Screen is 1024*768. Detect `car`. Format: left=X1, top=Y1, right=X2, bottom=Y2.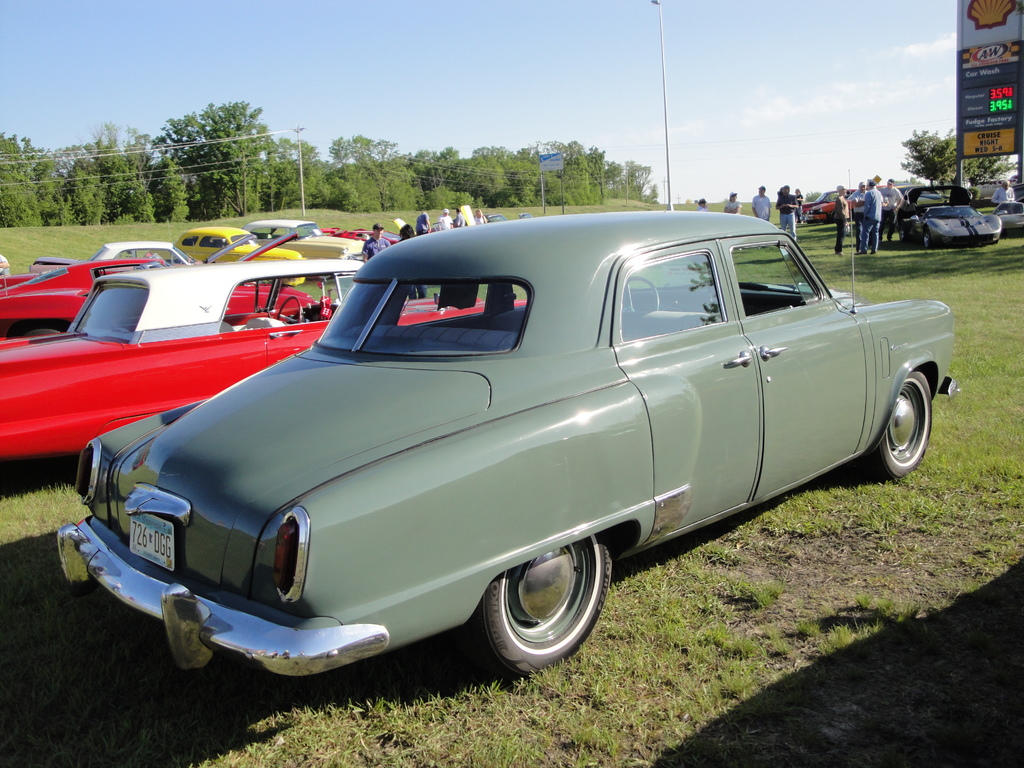
left=332, top=227, right=408, bottom=250.
